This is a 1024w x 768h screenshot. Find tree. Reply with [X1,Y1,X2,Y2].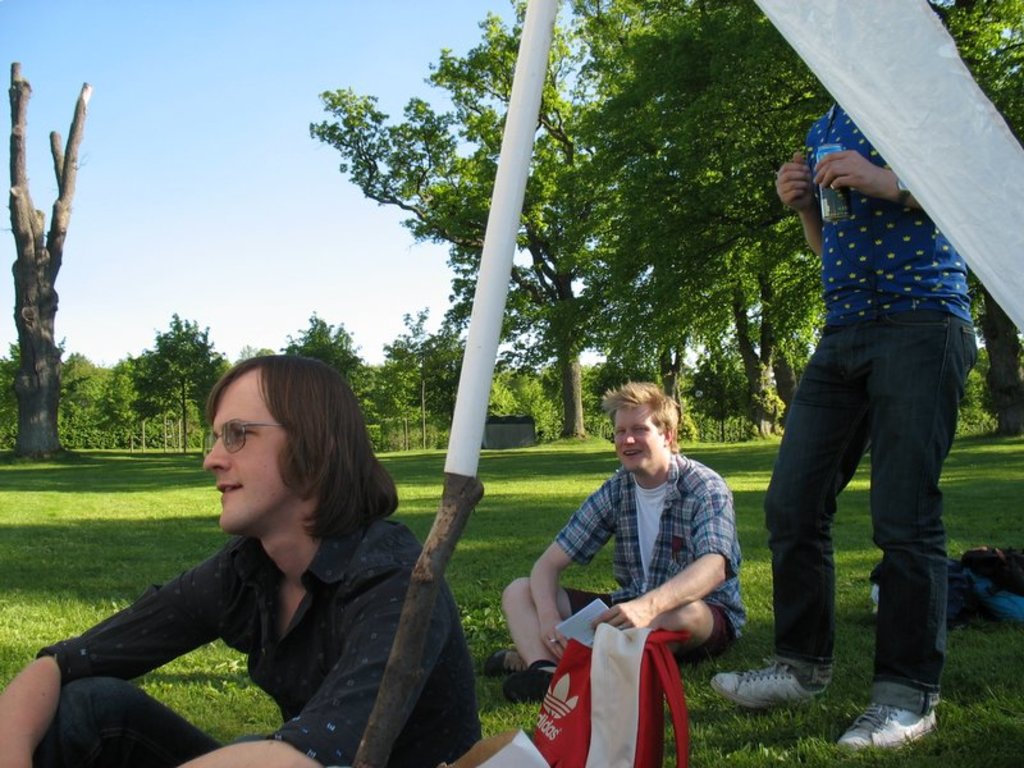
[9,46,108,435].
